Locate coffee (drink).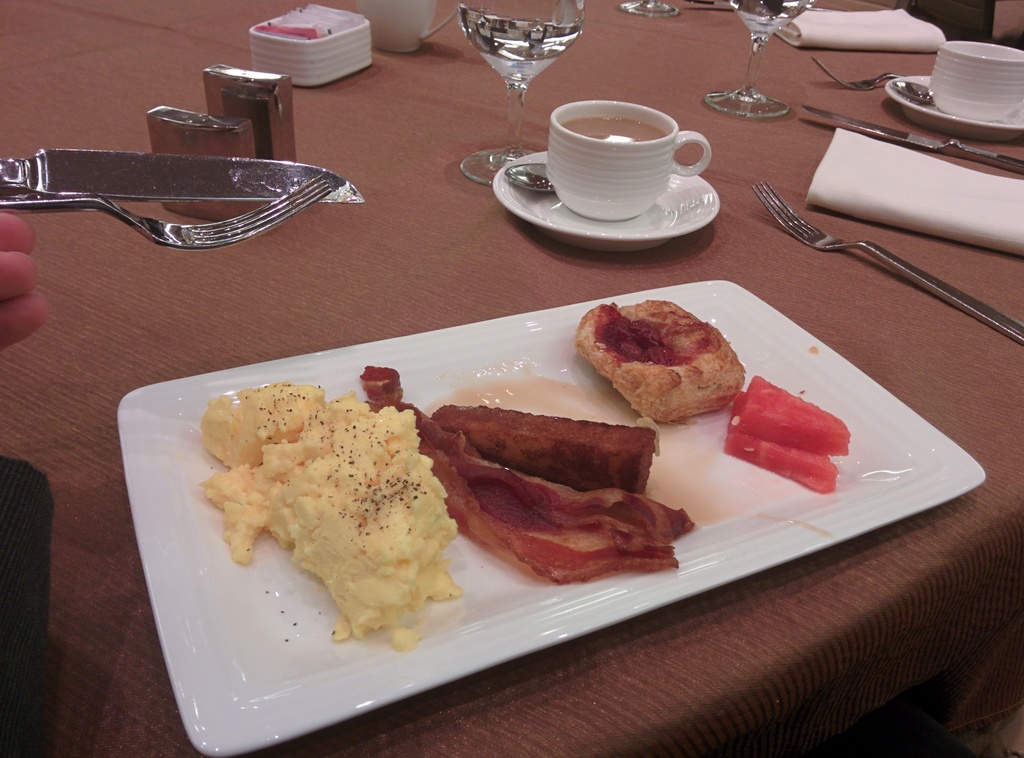
Bounding box: {"left": 564, "top": 117, "right": 674, "bottom": 144}.
